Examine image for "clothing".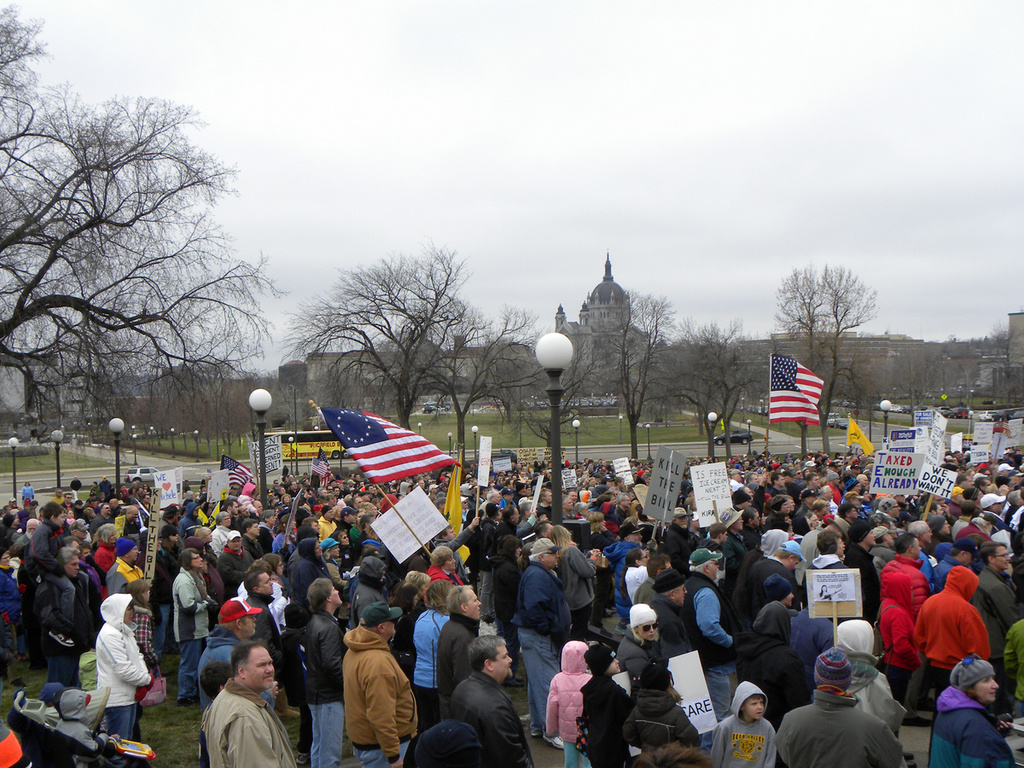
Examination result: [x1=738, y1=552, x2=794, y2=599].
